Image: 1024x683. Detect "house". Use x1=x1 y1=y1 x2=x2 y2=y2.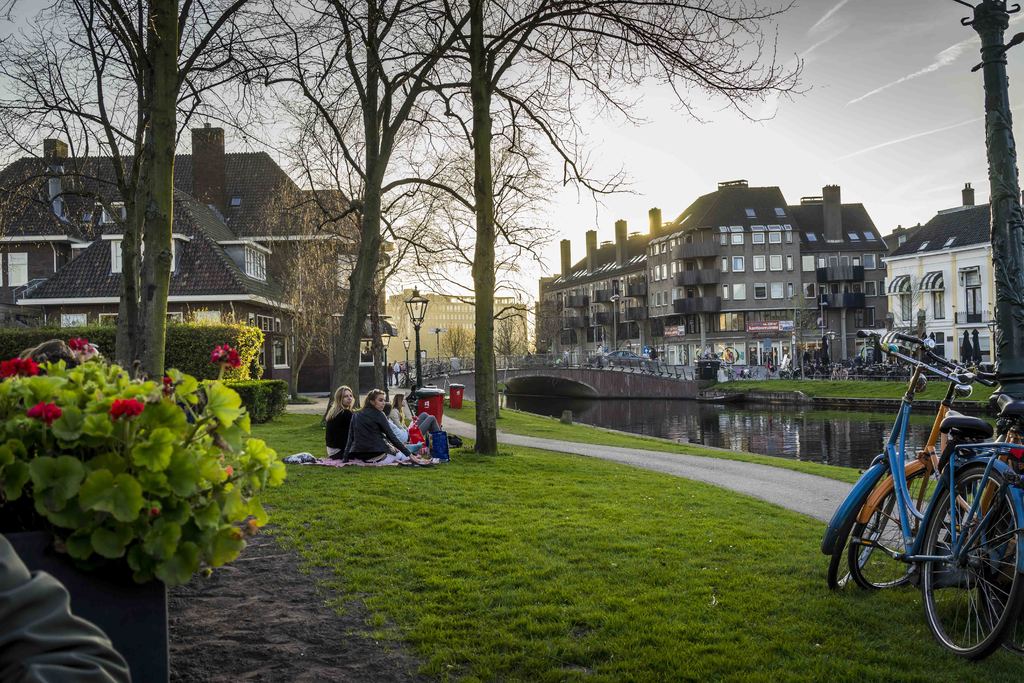
x1=1 y1=119 x2=388 y2=399.
